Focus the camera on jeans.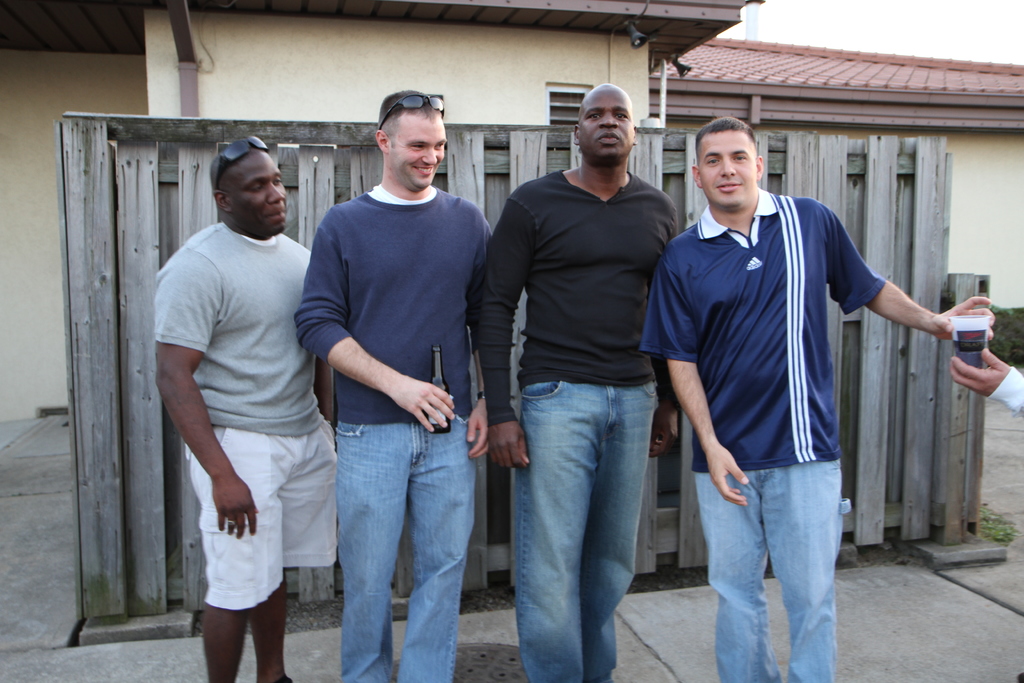
Focus region: select_region(506, 381, 662, 682).
